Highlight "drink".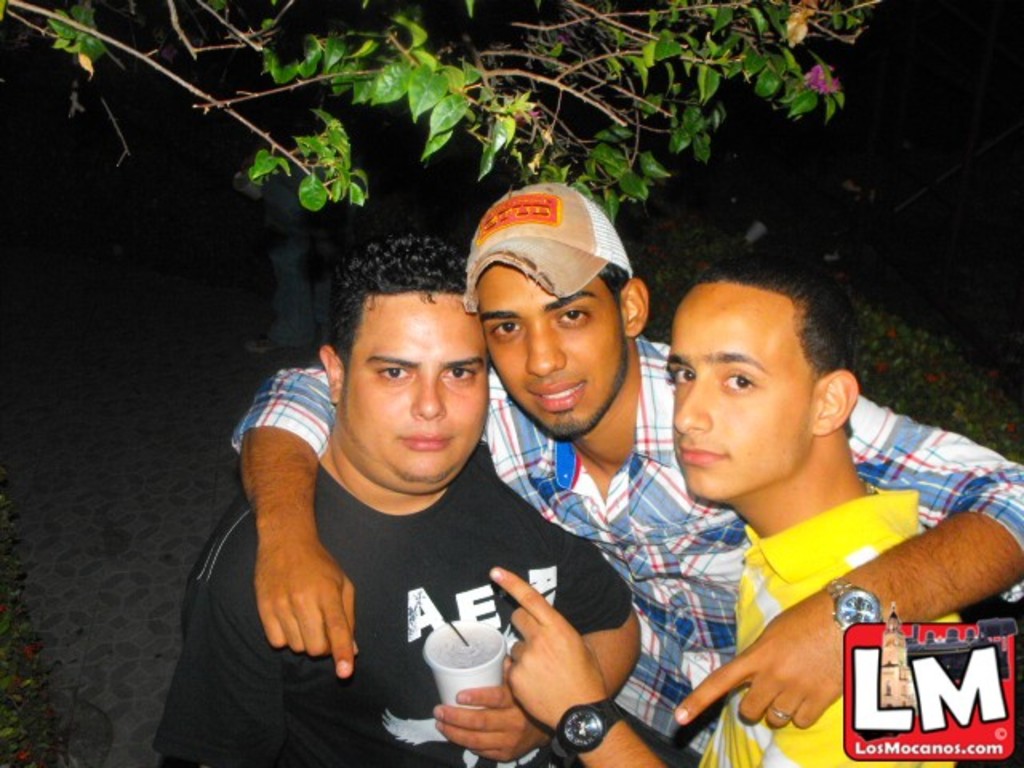
Highlighted region: x1=440 y1=645 x2=506 y2=670.
